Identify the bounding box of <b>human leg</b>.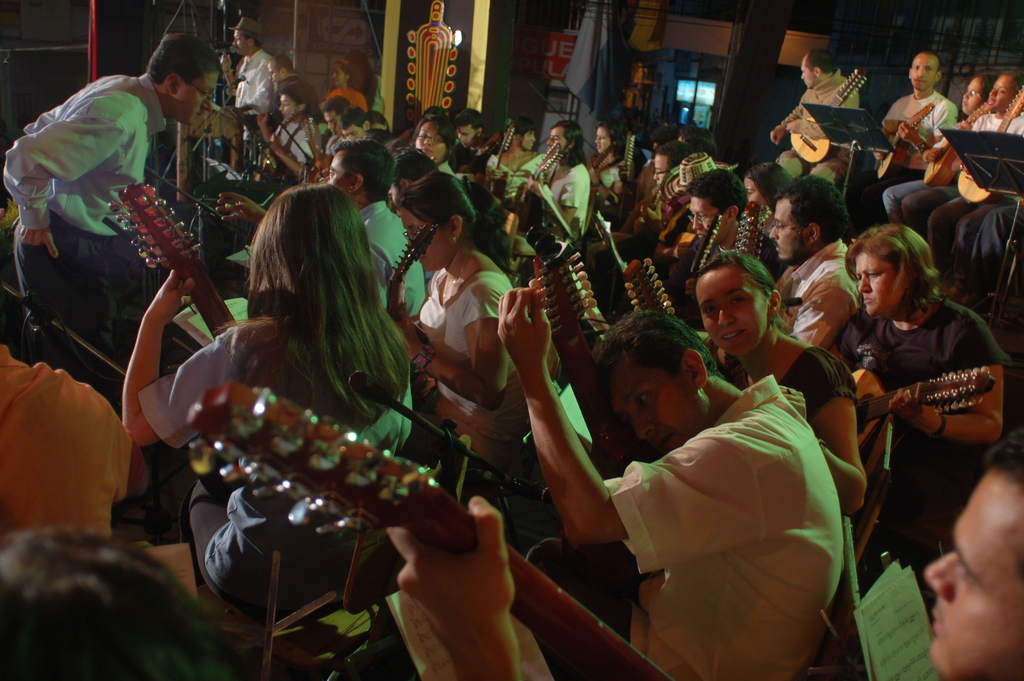
crop(925, 187, 1014, 256).
